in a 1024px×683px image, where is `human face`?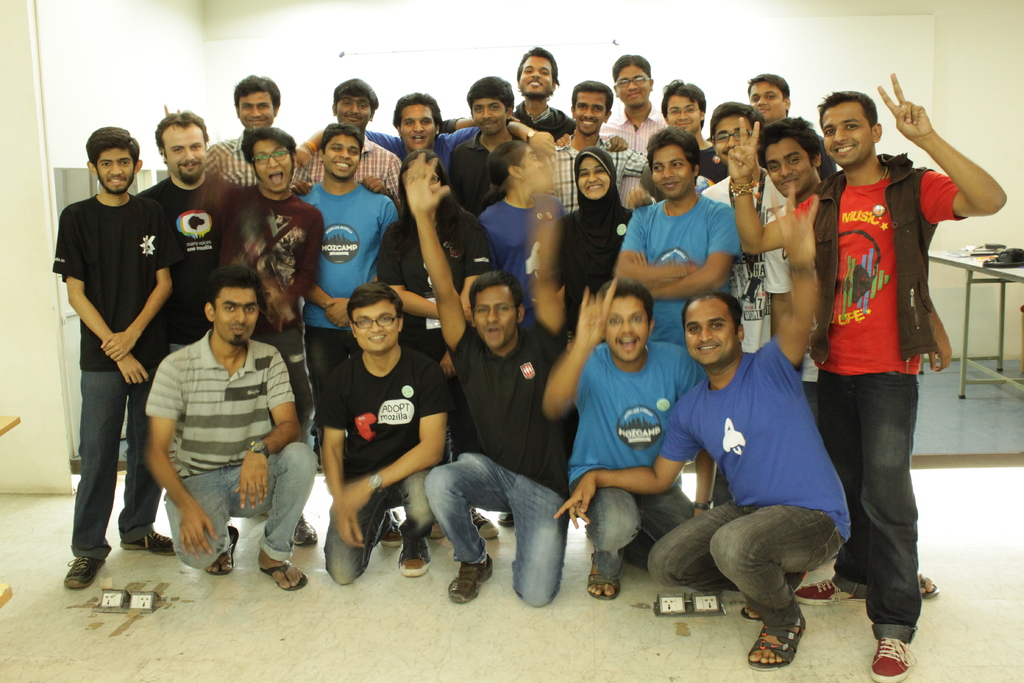
Rect(763, 143, 811, 197).
